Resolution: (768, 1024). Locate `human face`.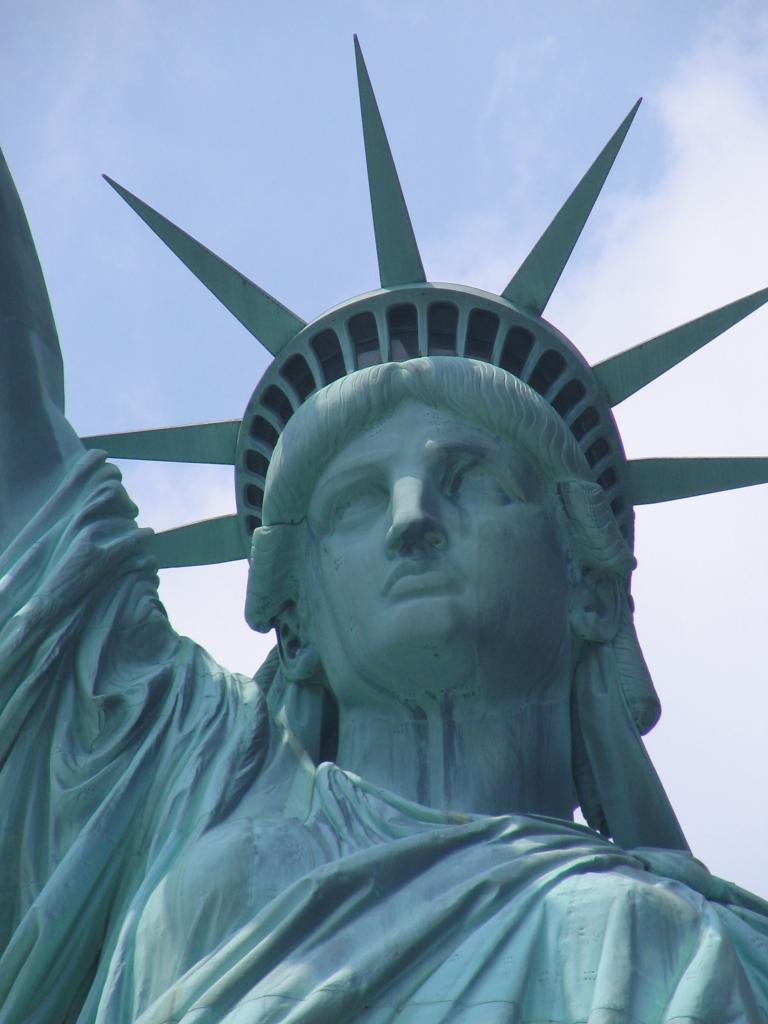
{"x1": 310, "y1": 399, "x2": 574, "y2": 659}.
